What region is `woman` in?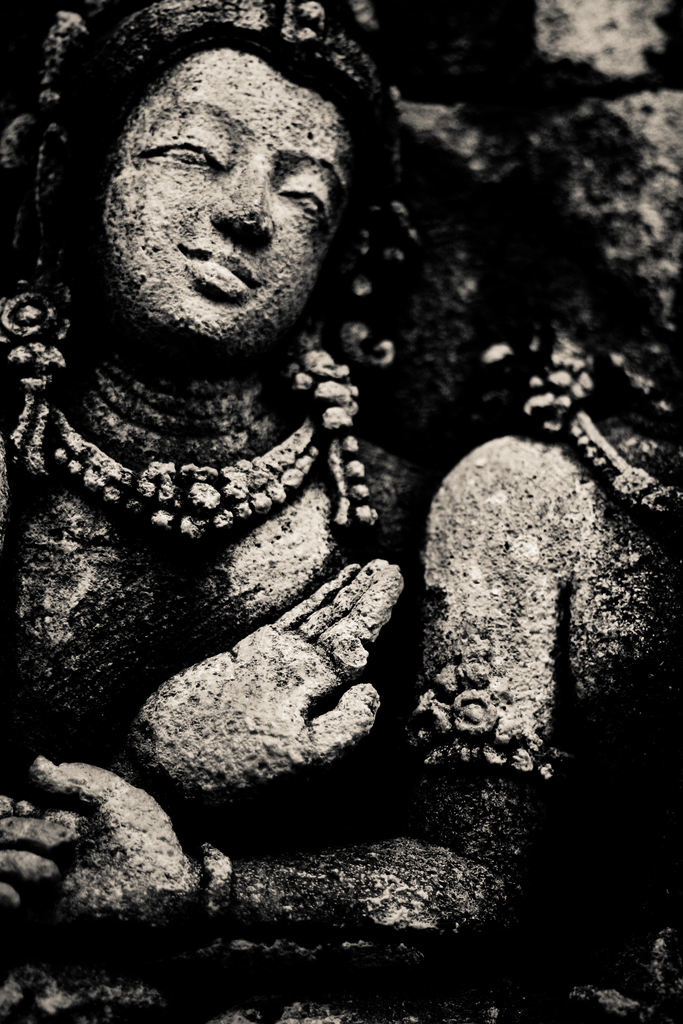
box=[0, 0, 425, 1023].
